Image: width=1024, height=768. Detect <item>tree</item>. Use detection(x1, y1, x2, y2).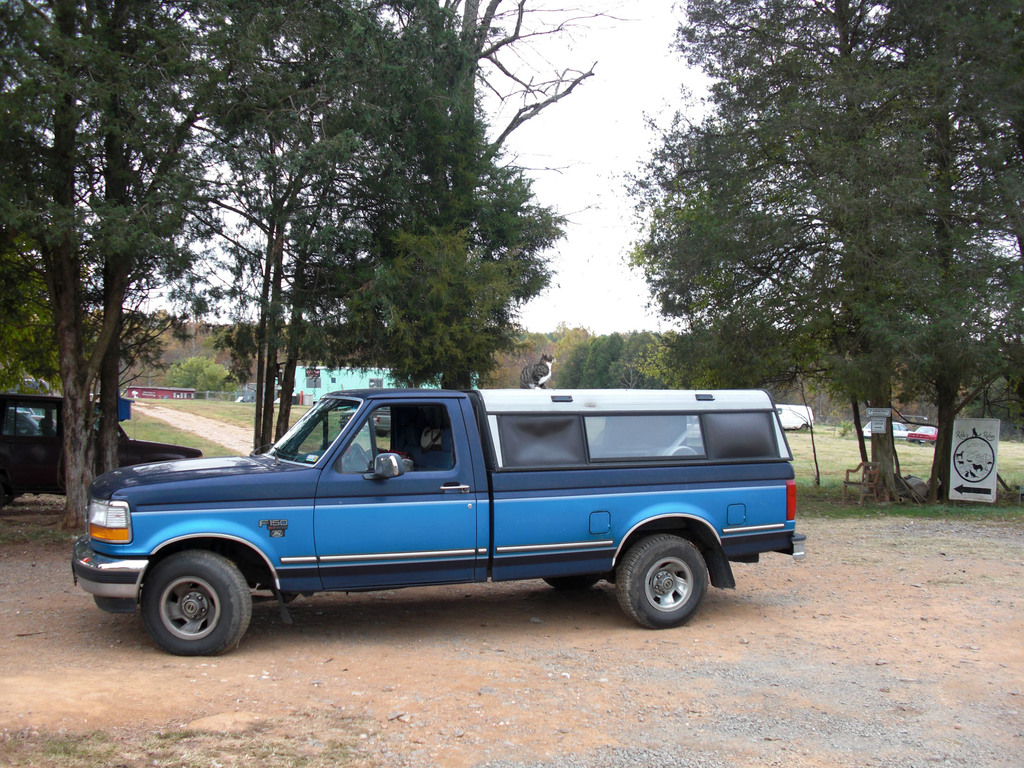
detection(780, 317, 808, 404).
